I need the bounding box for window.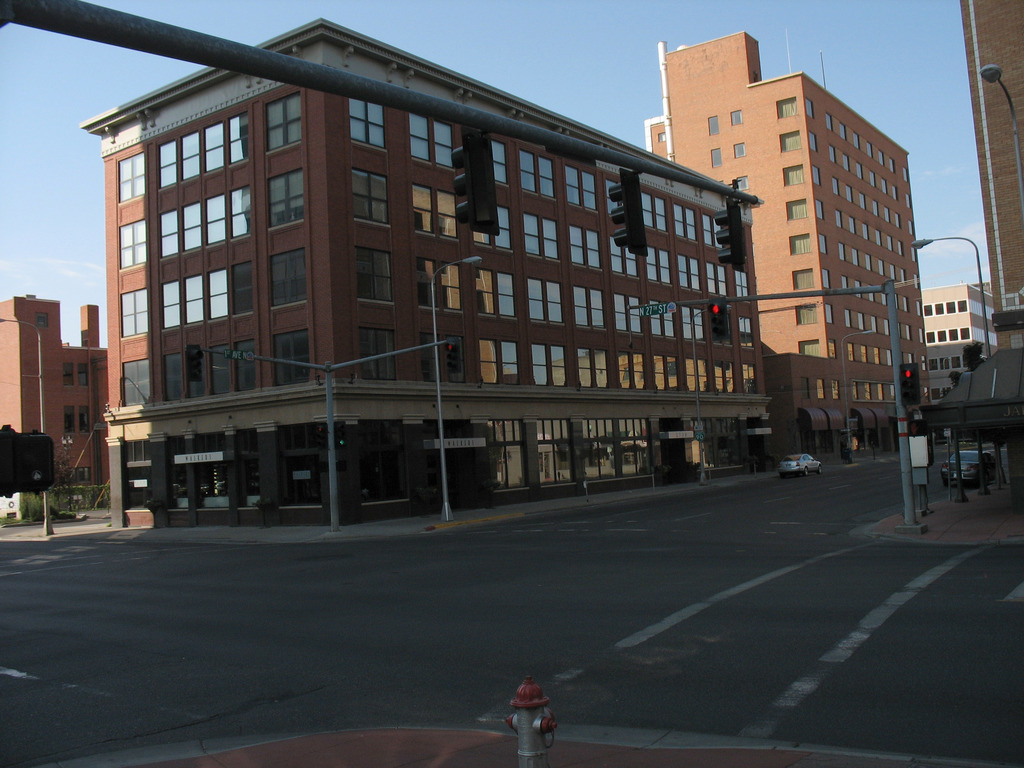
Here it is: (180,133,199,181).
